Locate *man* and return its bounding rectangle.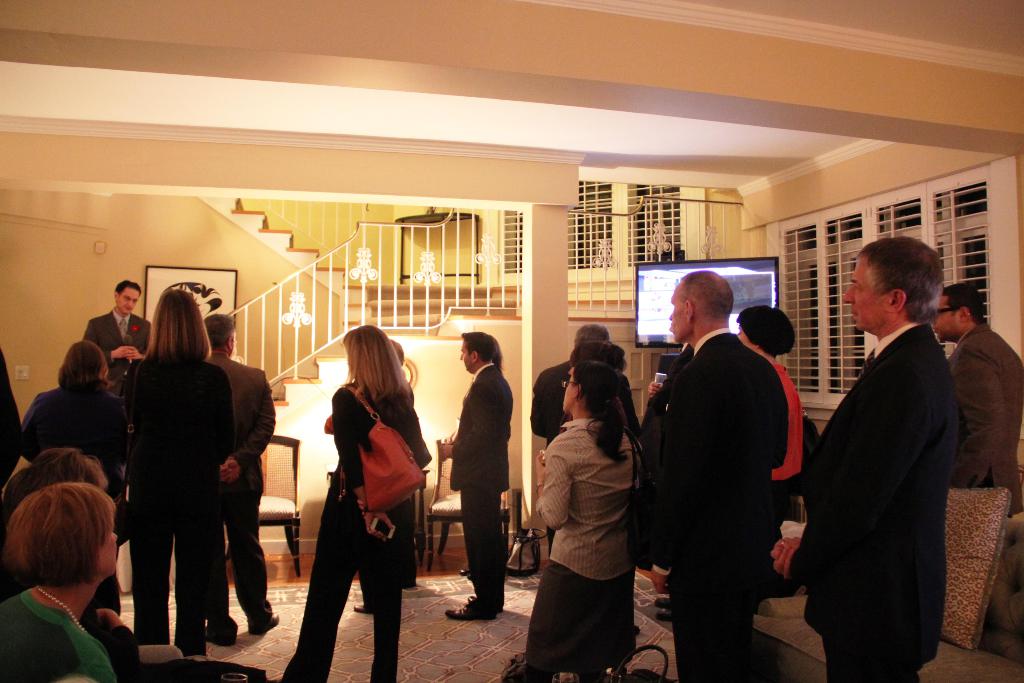
box(628, 273, 789, 682).
